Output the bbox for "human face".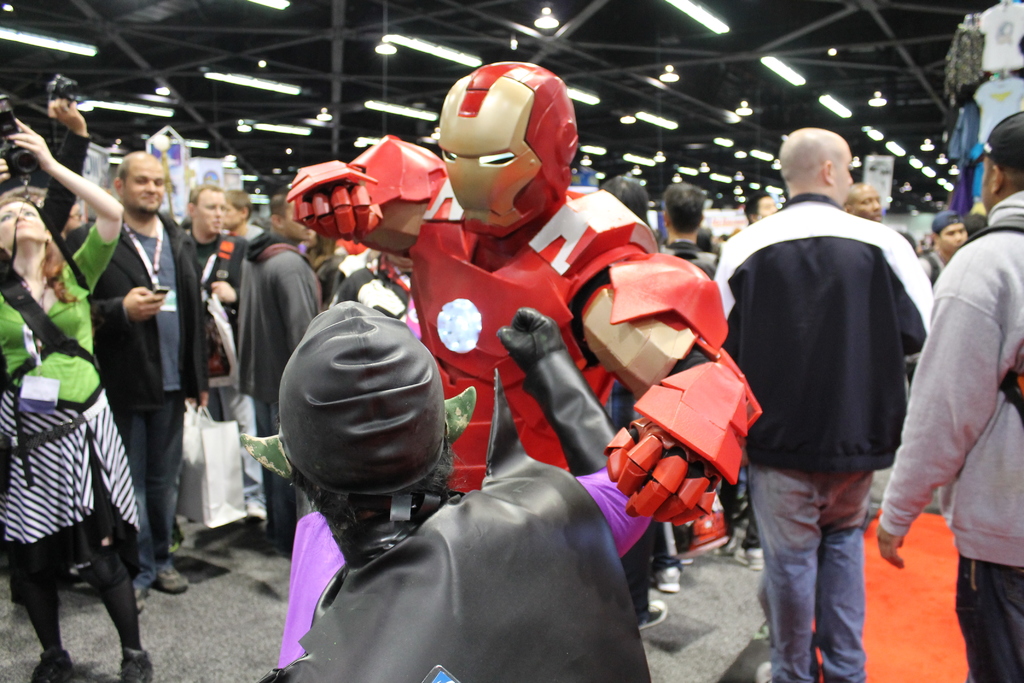
box=[844, 185, 880, 220].
